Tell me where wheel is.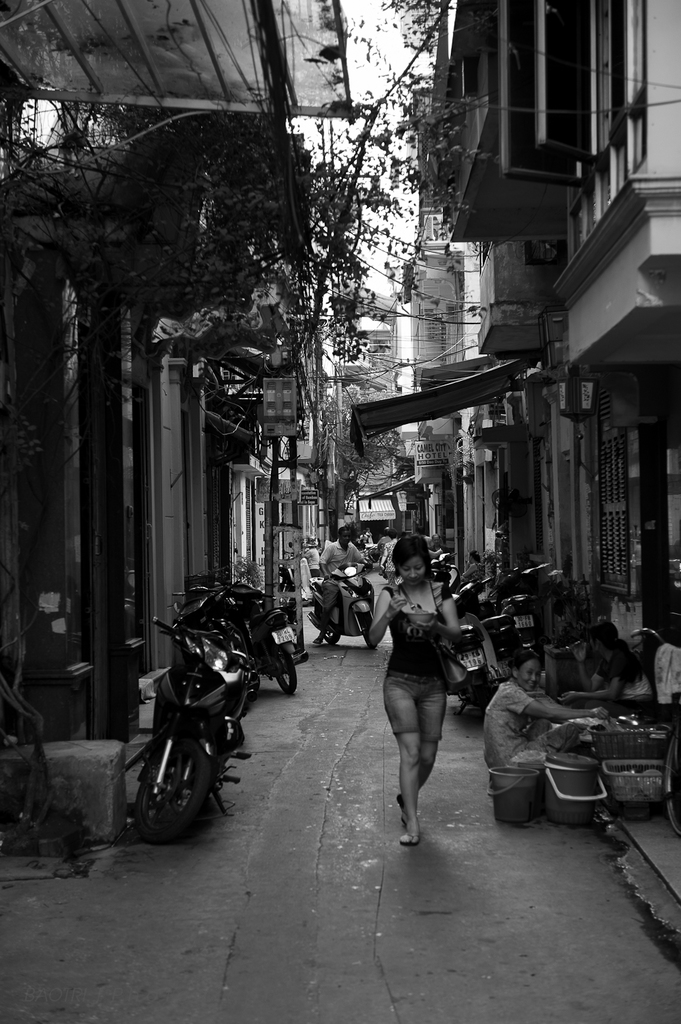
wheel is at select_region(135, 743, 212, 848).
